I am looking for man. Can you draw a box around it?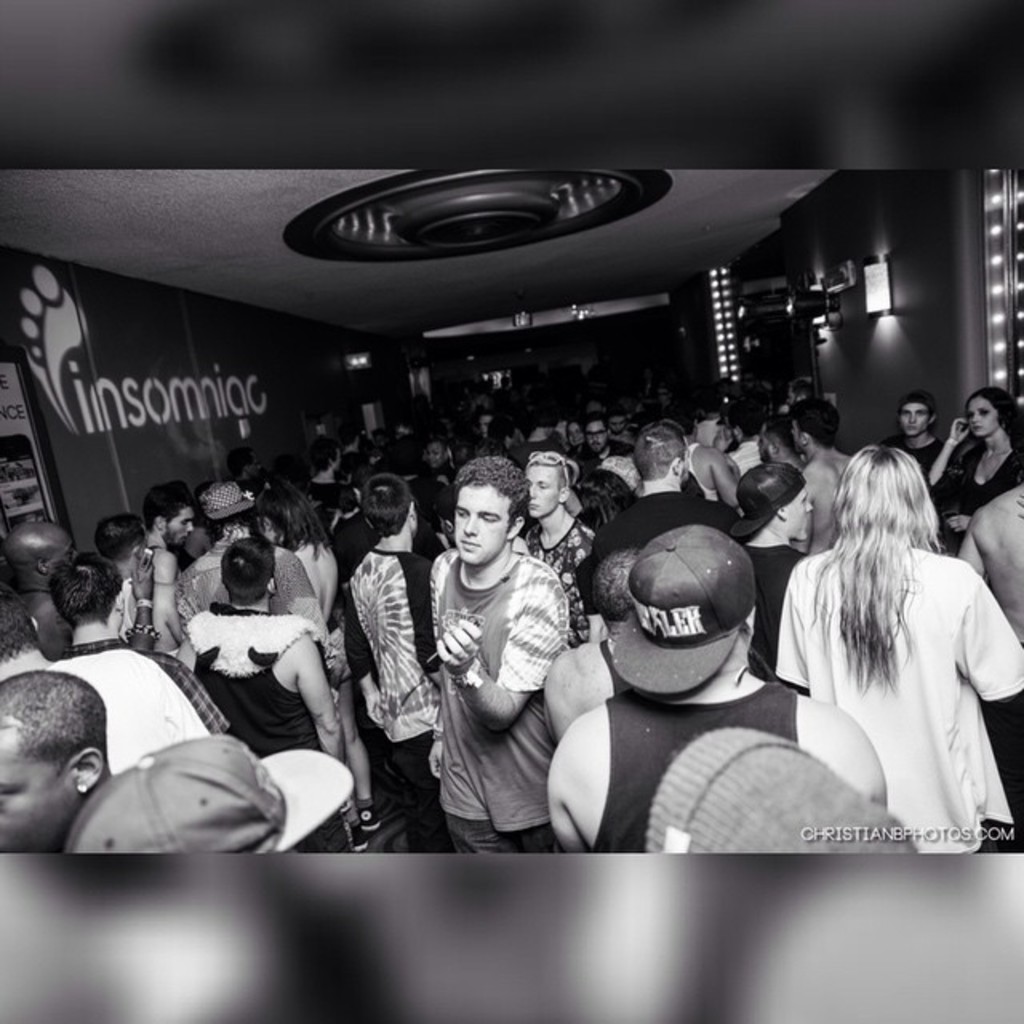
Sure, the bounding box is region(349, 472, 442, 856).
